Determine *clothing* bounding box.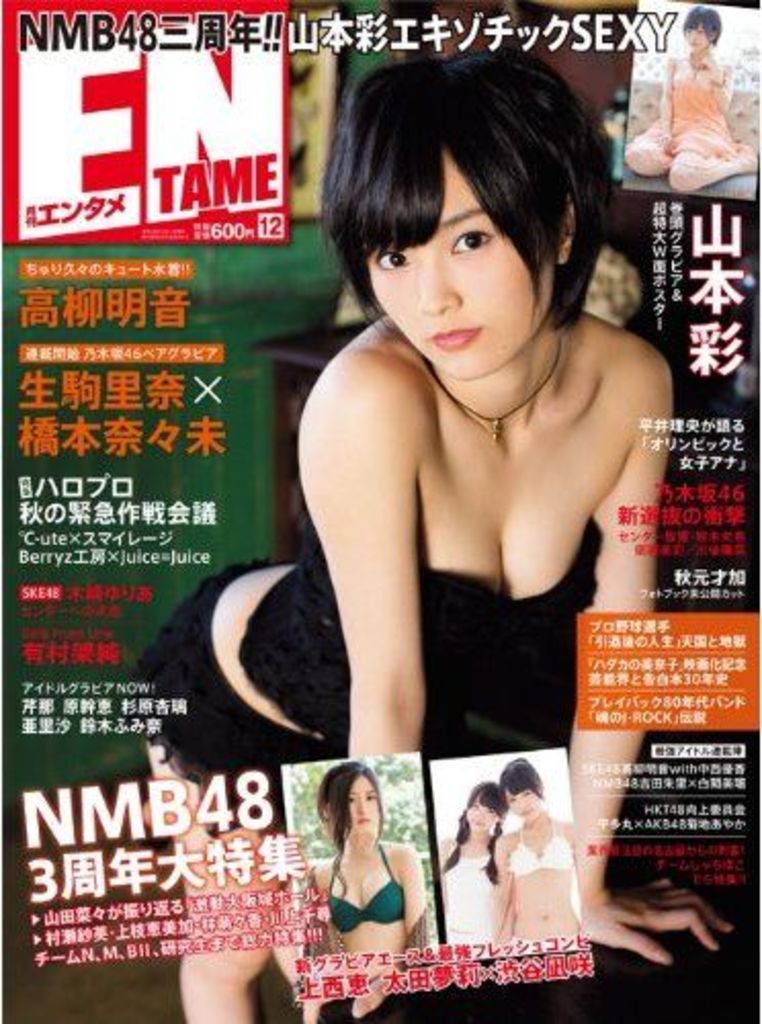
Determined: x1=500, y1=821, x2=567, y2=881.
